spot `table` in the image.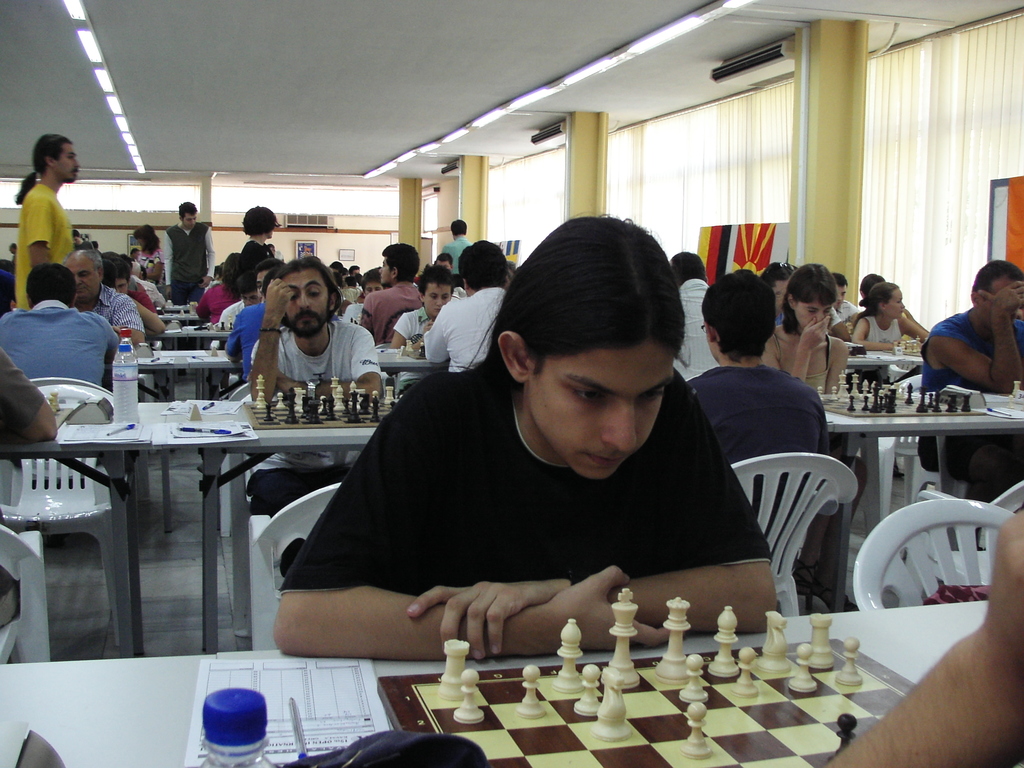
`table` found at (0,598,990,767).
